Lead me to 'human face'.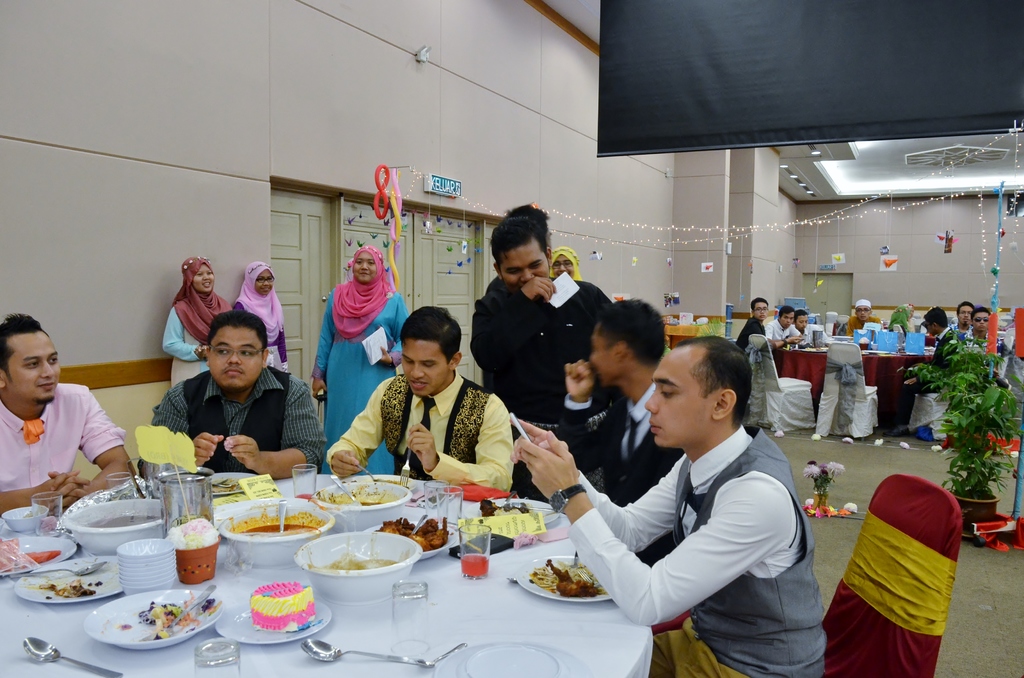
Lead to x1=3, y1=327, x2=61, y2=405.
